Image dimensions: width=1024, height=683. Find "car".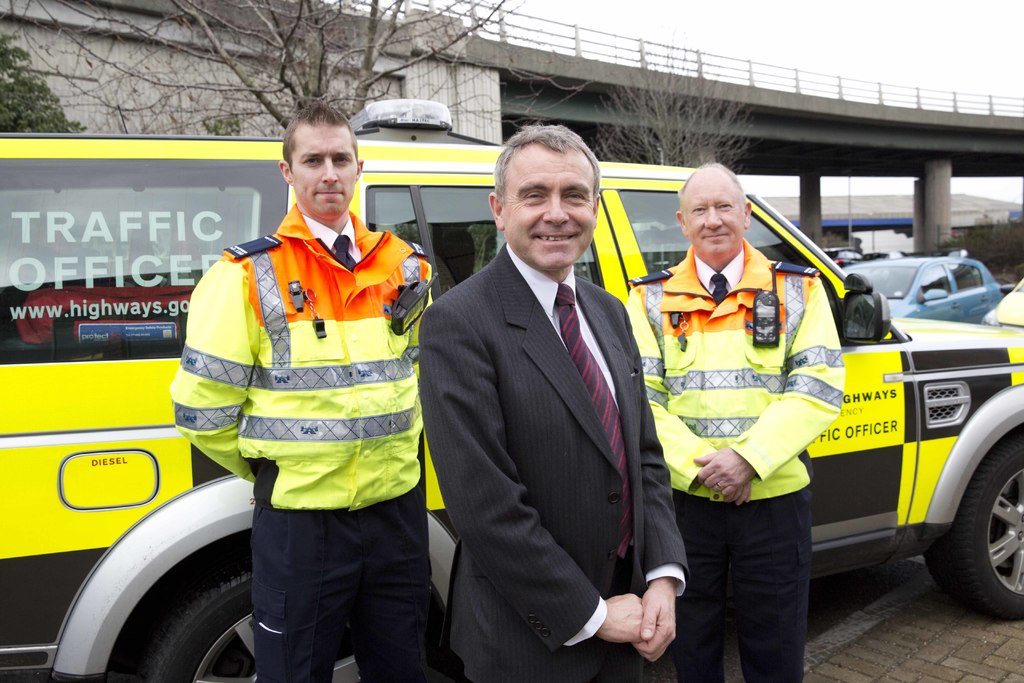
rect(824, 249, 863, 267).
